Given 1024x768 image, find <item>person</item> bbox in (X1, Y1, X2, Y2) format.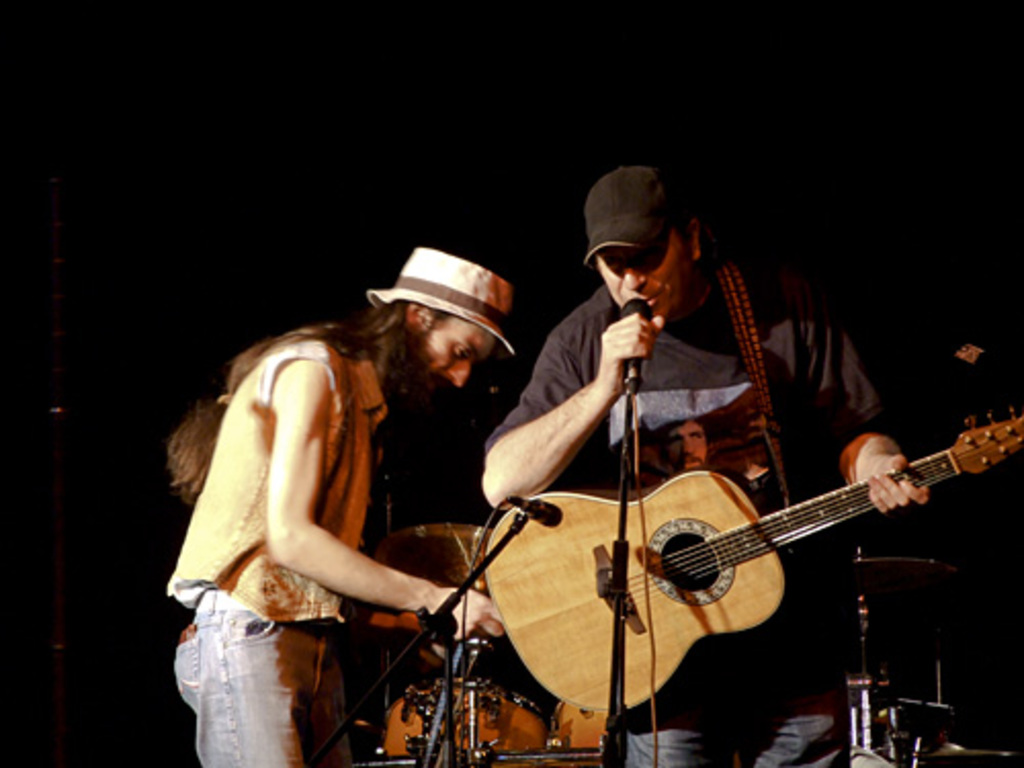
(154, 250, 461, 767).
